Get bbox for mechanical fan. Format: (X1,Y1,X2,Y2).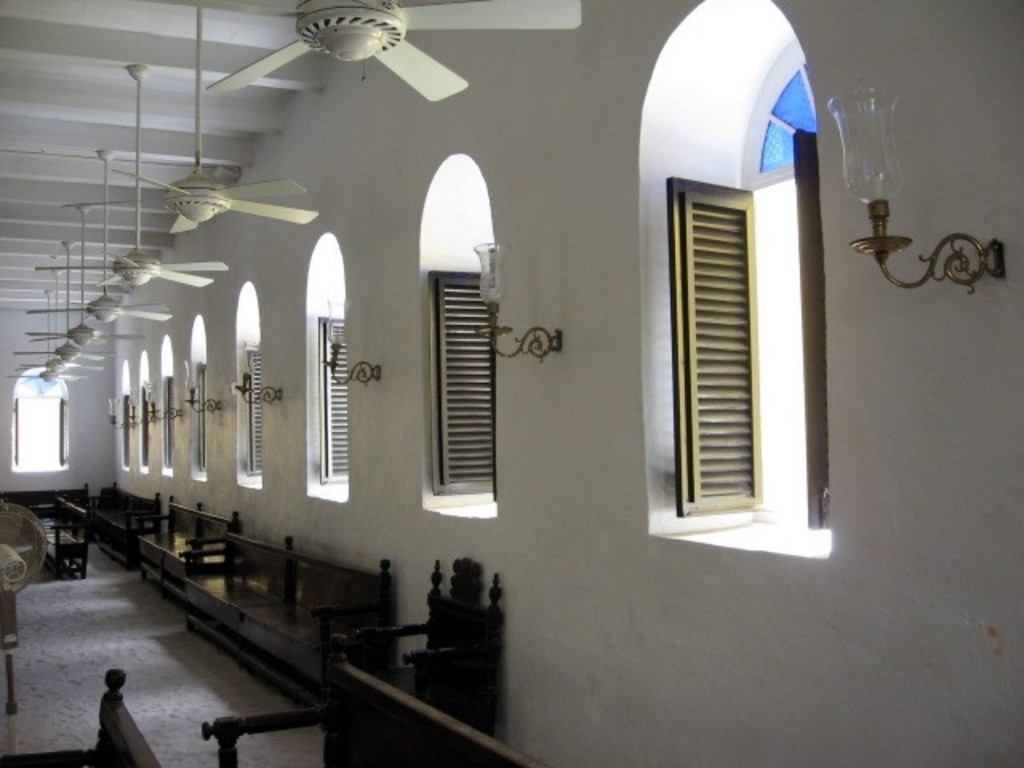
(10,283,88,384).
